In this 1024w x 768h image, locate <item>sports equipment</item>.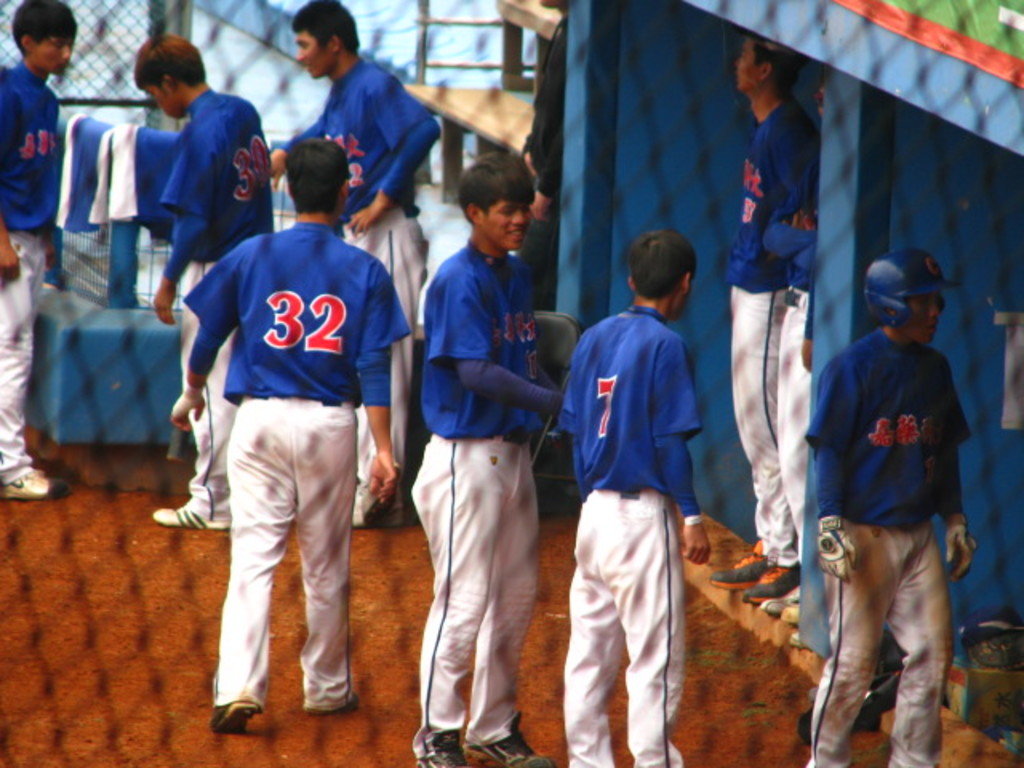
Bounding box: 480, 728, 542, 762.
